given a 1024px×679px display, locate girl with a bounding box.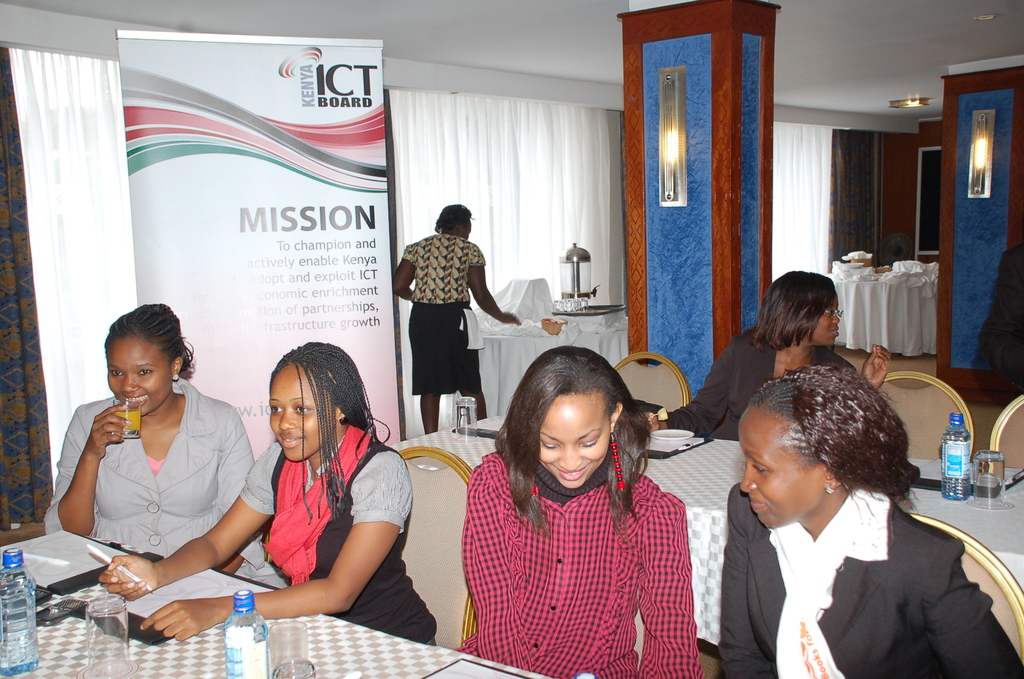
Located: region(657, 270, 893, 441).
